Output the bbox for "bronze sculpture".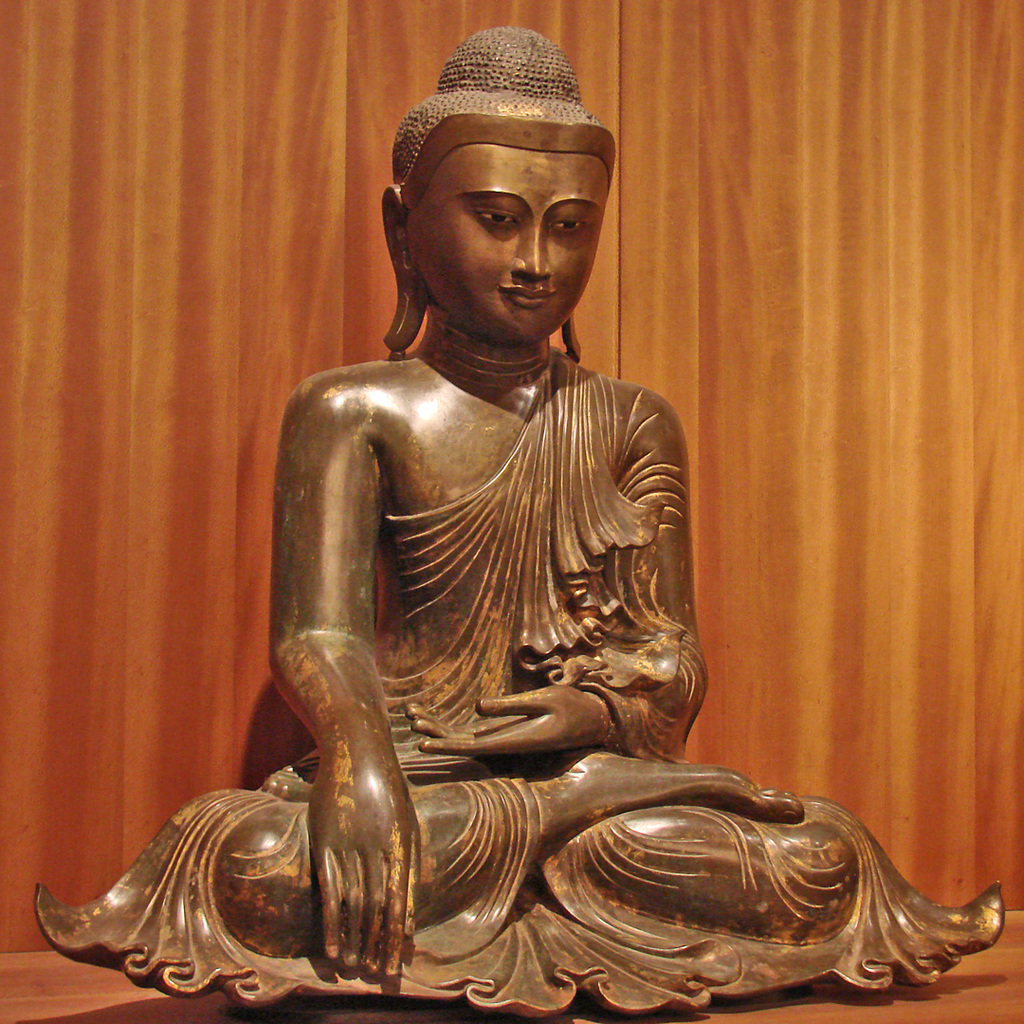
detection(51, 18, 1009, 1008).
